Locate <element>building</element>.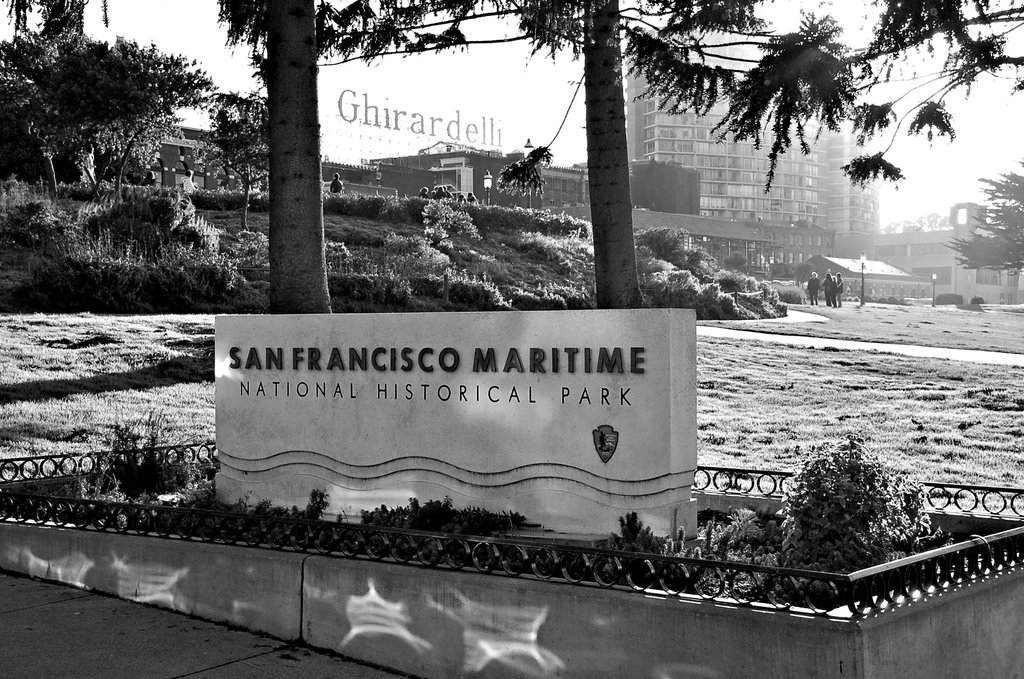
Bounding box: 624 54 852 234.
